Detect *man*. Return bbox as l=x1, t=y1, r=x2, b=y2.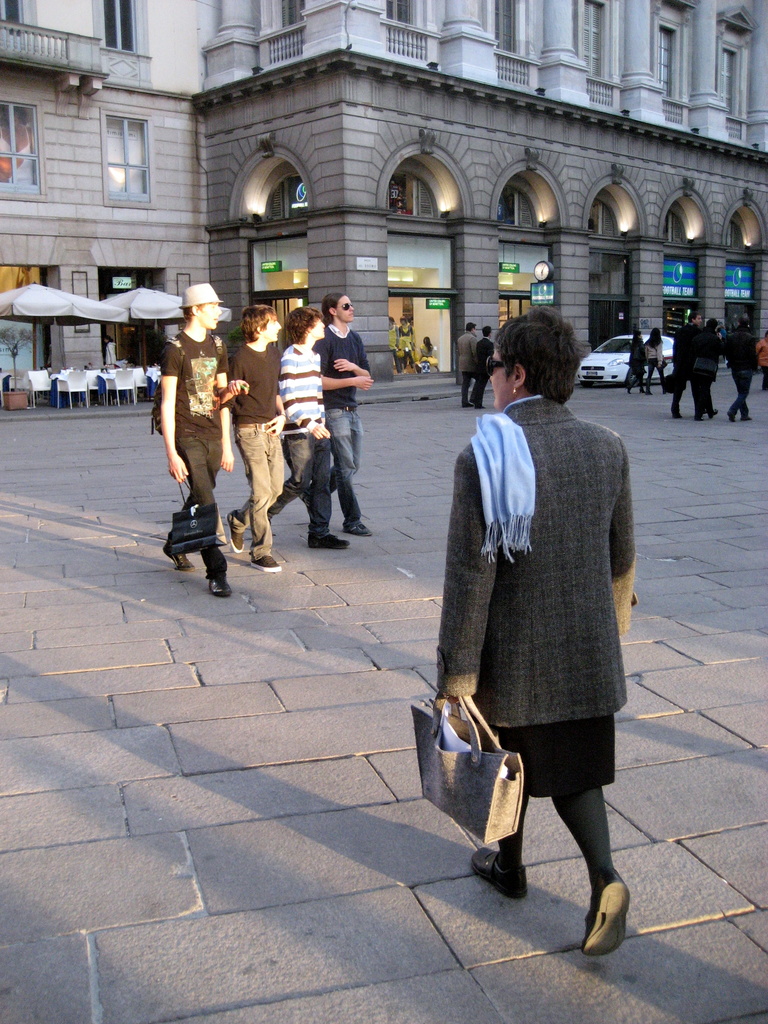
l=694, t=314, r=716, b=413.
